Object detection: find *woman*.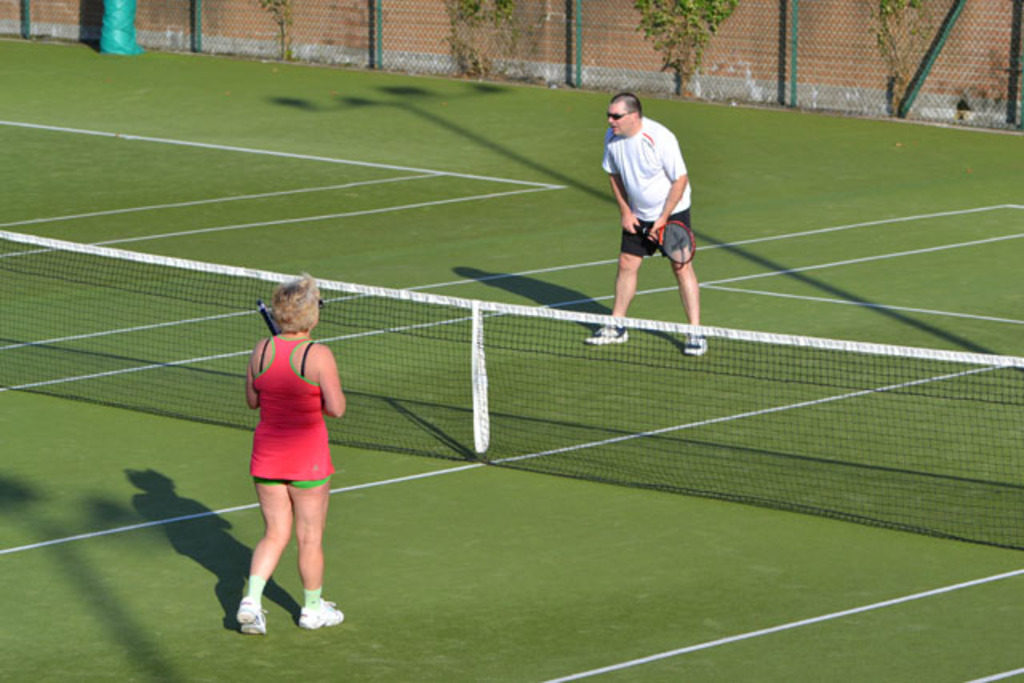
[left=227, top=275, right=344, bottom=611].
